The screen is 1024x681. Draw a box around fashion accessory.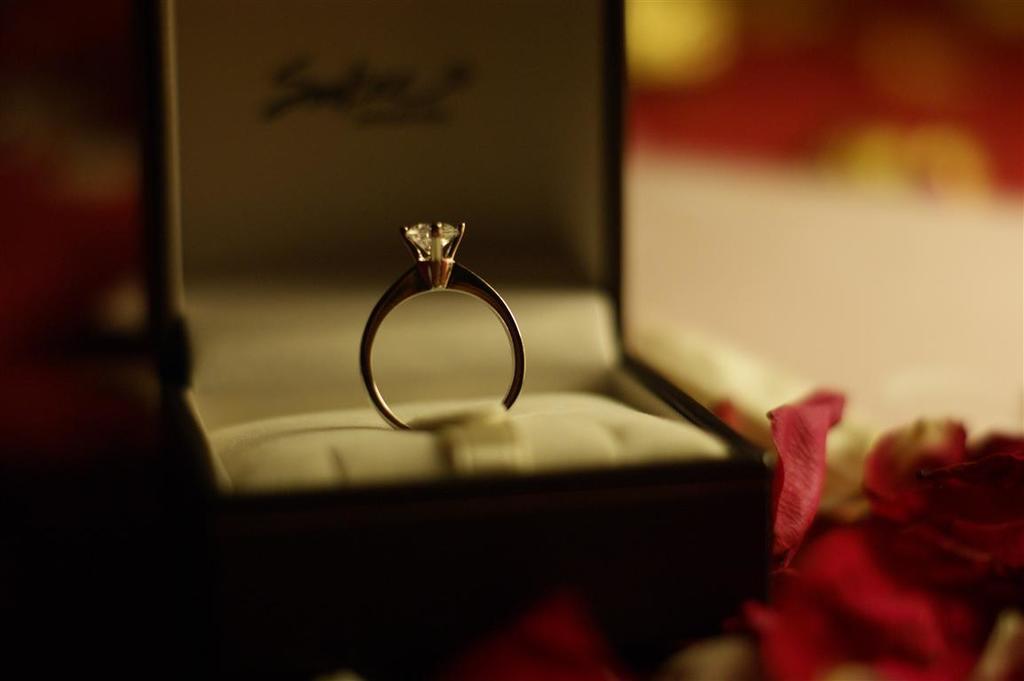
[356,208,527,442].
